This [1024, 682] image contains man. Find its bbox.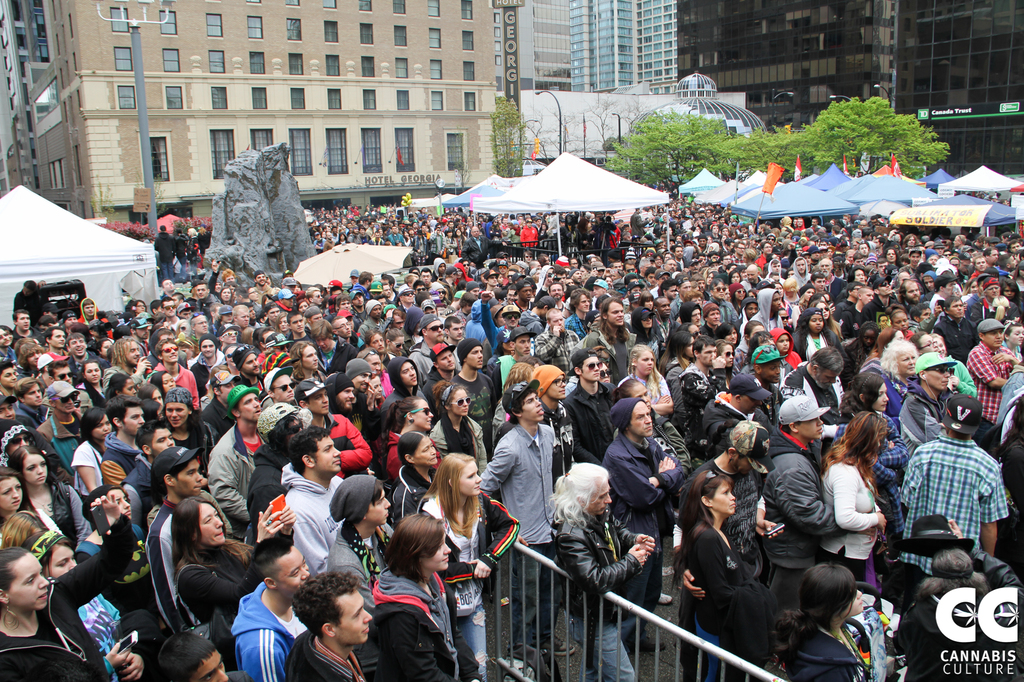
left=862, top=229, right=868, bottom=239.
